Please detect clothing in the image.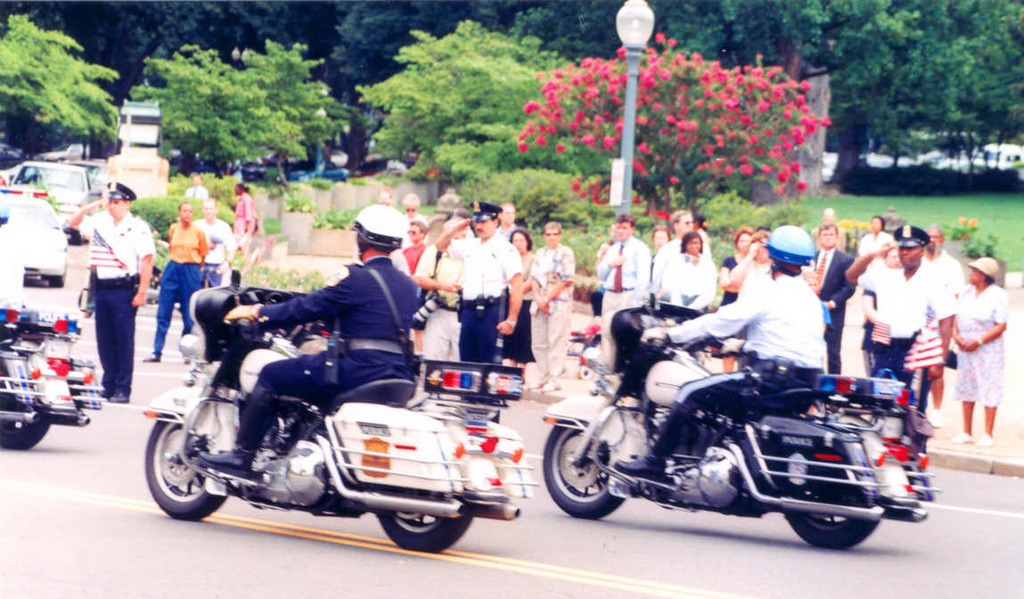
<box>439,234,528,389</box>.
